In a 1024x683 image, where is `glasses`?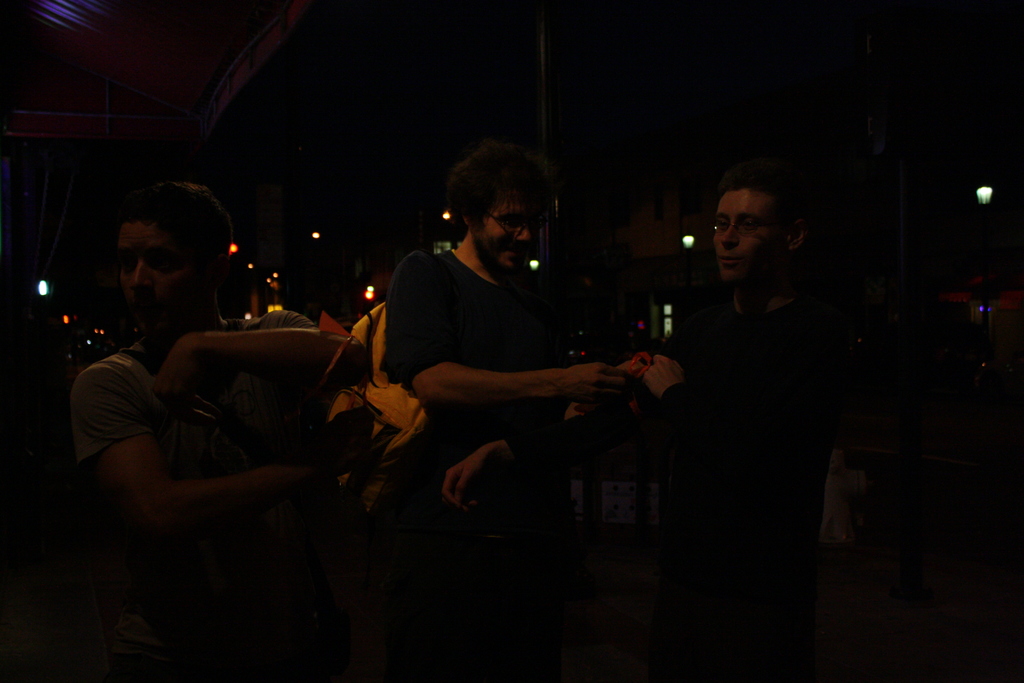
712, 220, 794, 236.
